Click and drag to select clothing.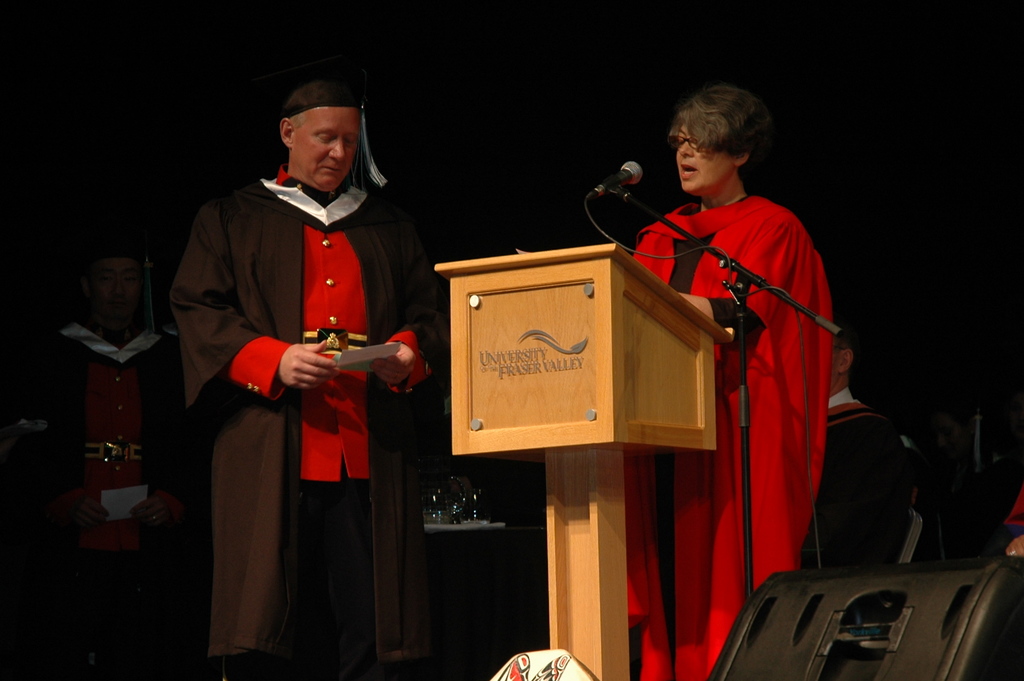
Selection: bbox=(187, 181, 434, 630).
